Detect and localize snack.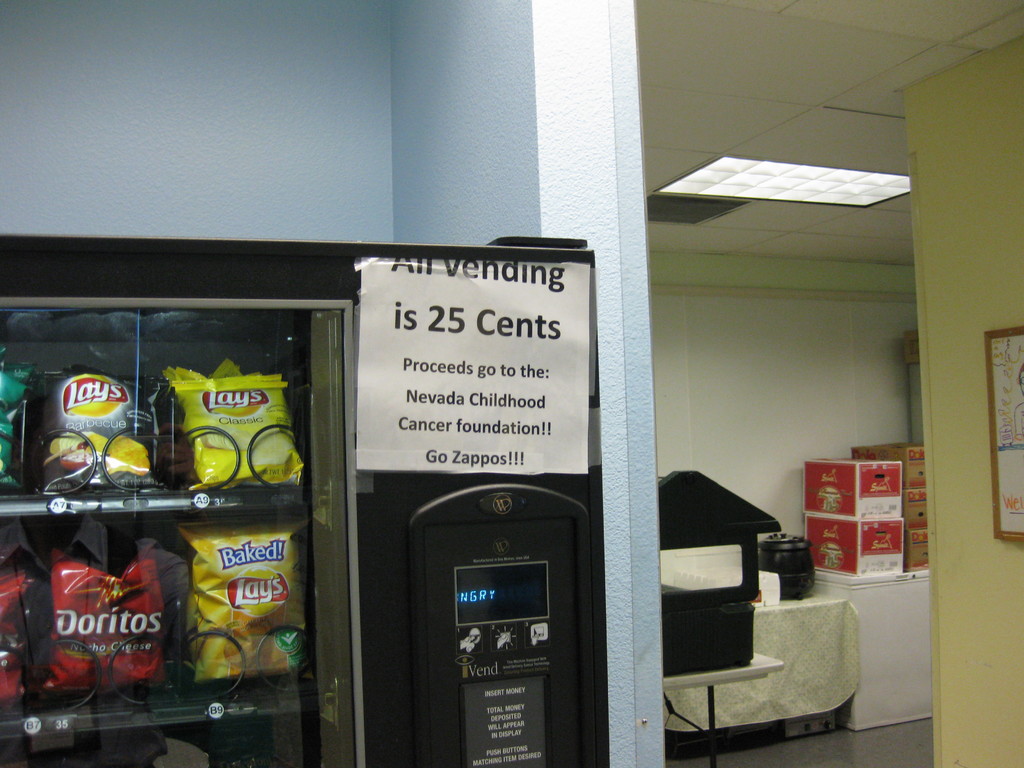
Localized at BBox(195, 423, 267, 451).
